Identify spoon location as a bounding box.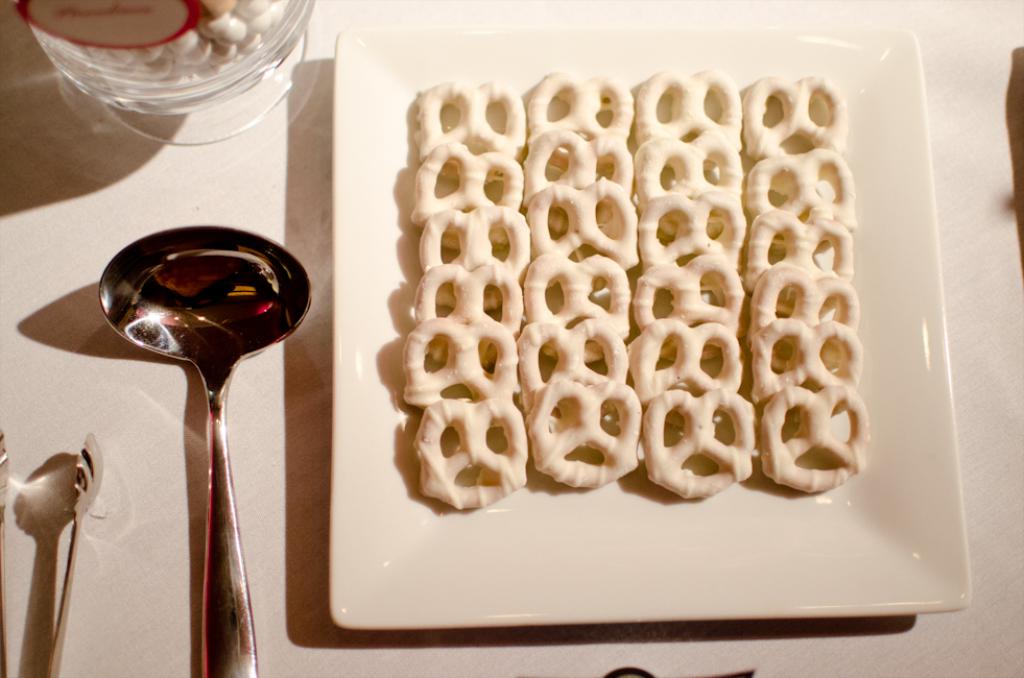
detection(48, 436, 98, 676).
